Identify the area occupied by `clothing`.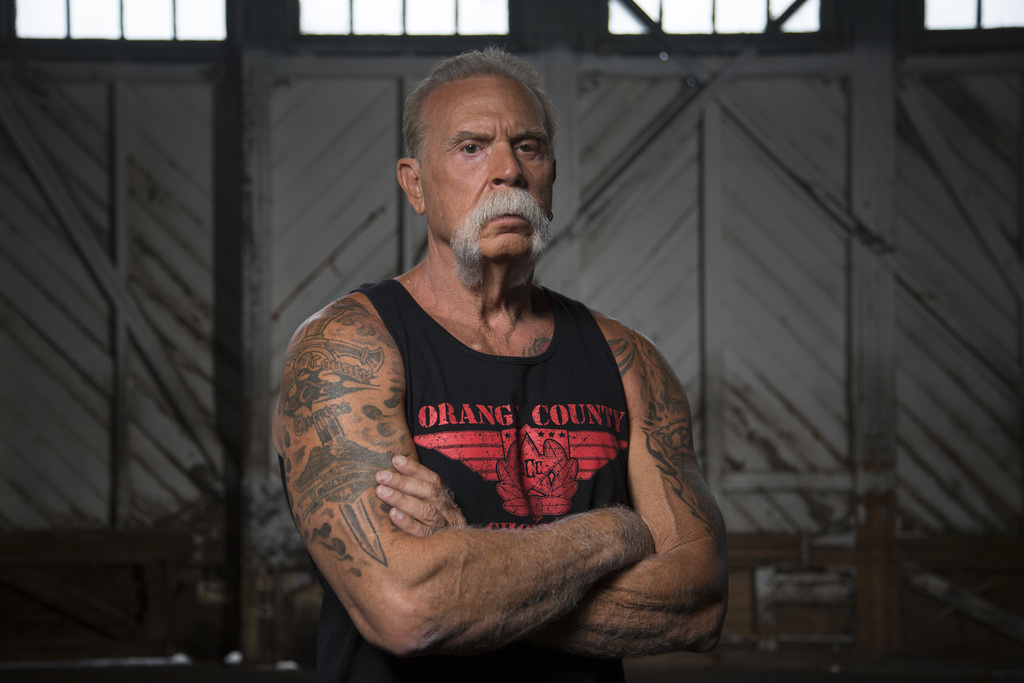
Area: [293,247,705,664].
